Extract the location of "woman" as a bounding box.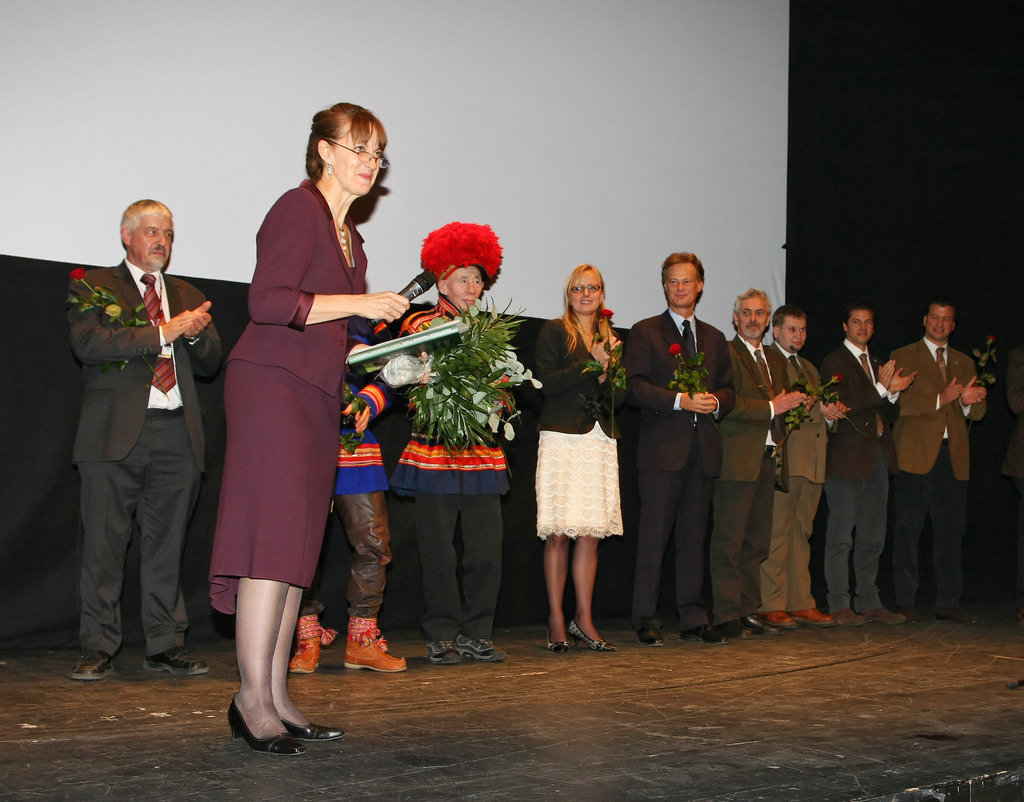
(x1=202, y1=82, x2=361, y2=737).
